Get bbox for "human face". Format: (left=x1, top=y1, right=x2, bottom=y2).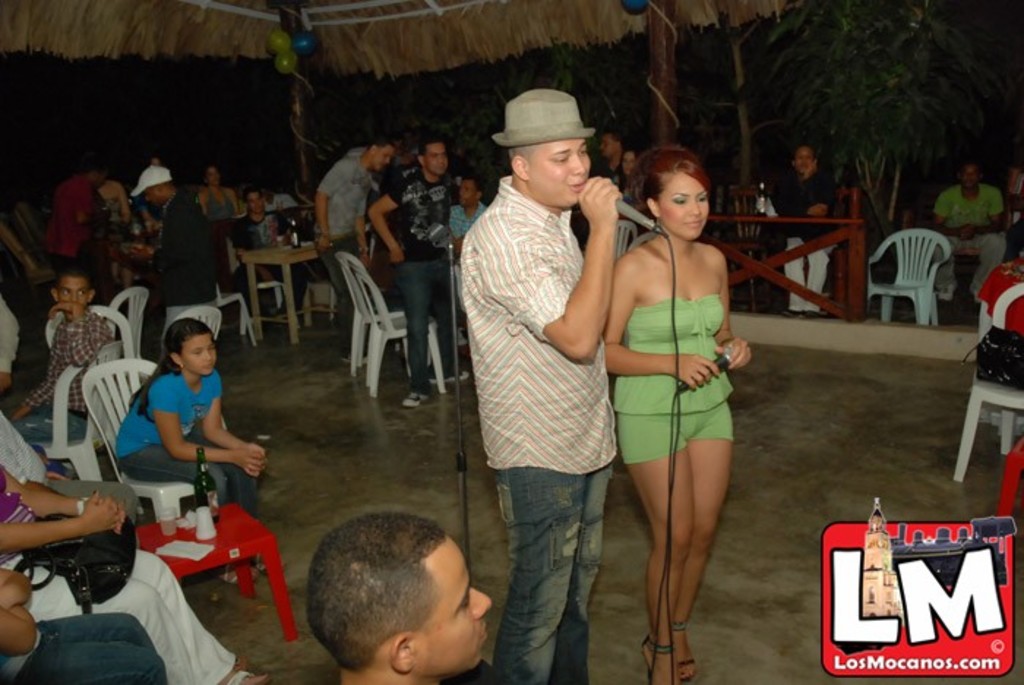
(left=598, top=132, right=616, bottom=157).
